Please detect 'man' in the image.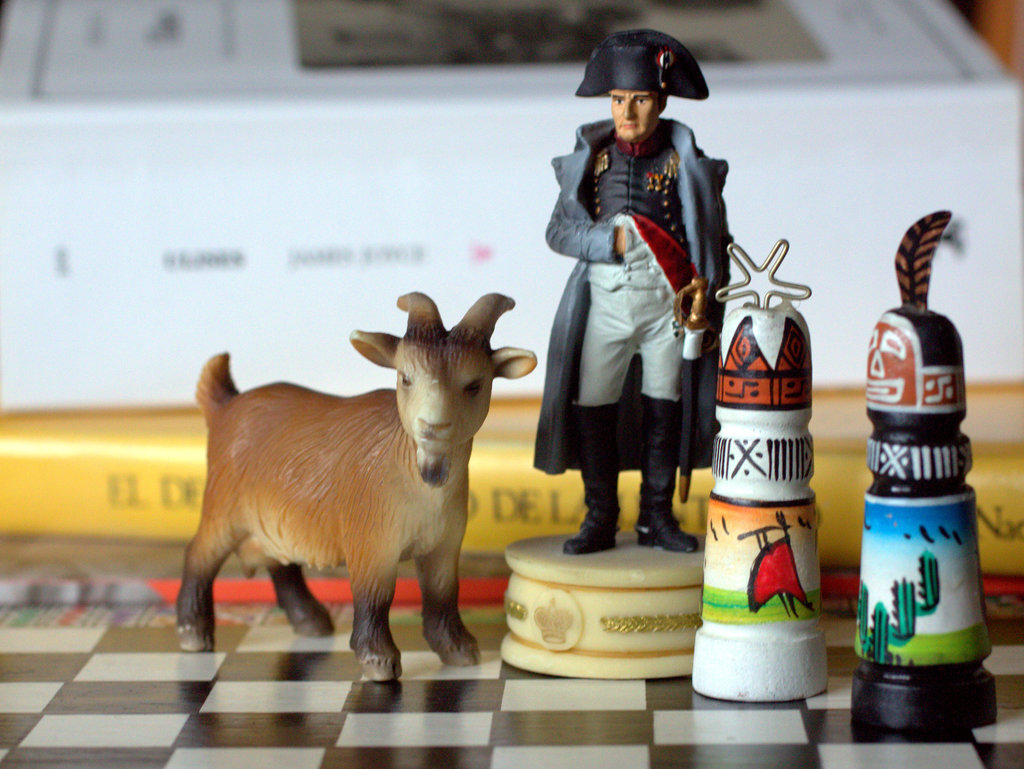
x1=539 y1=69 x2=733 y2=576.
